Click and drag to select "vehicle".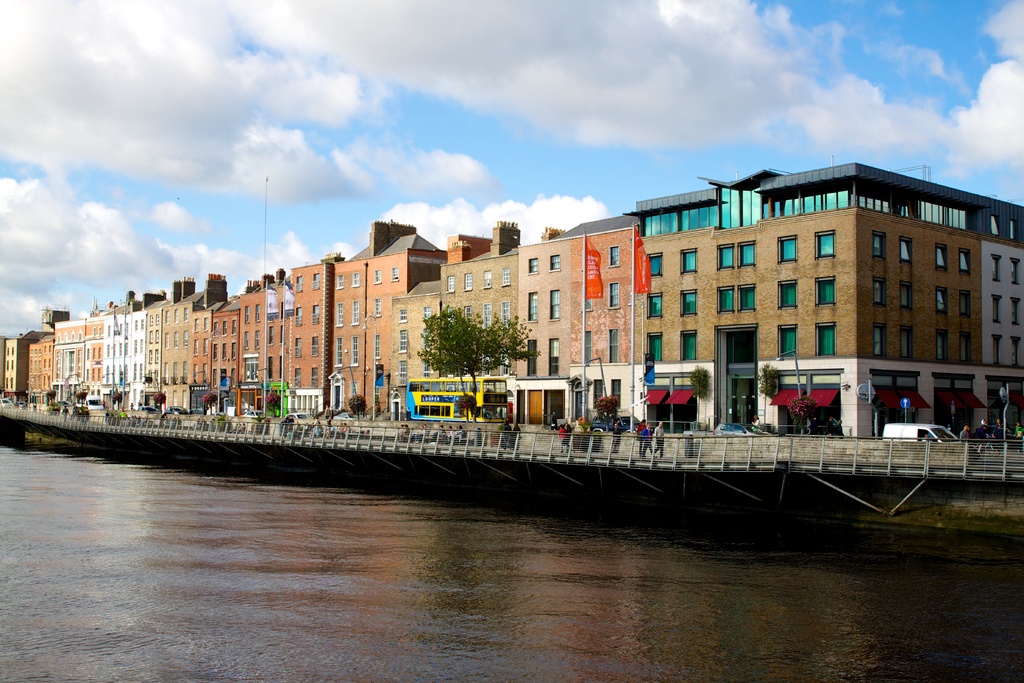
Selection: left=404, top=378, right=509, bottom=442.
